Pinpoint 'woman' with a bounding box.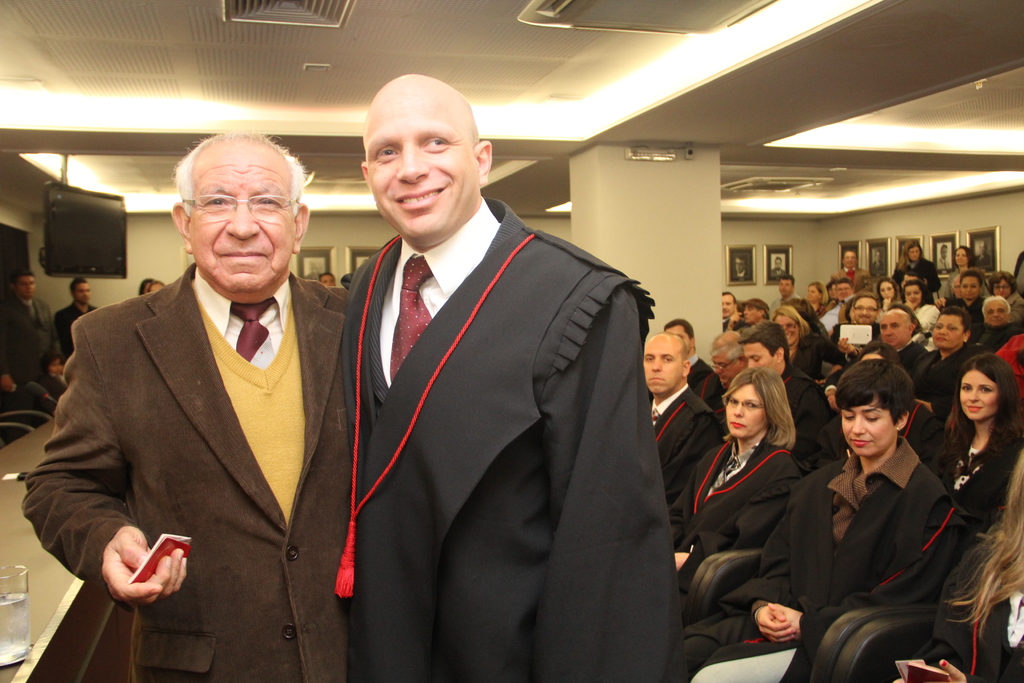
<bbox>929, 356, 1023, 552</bbox>.
